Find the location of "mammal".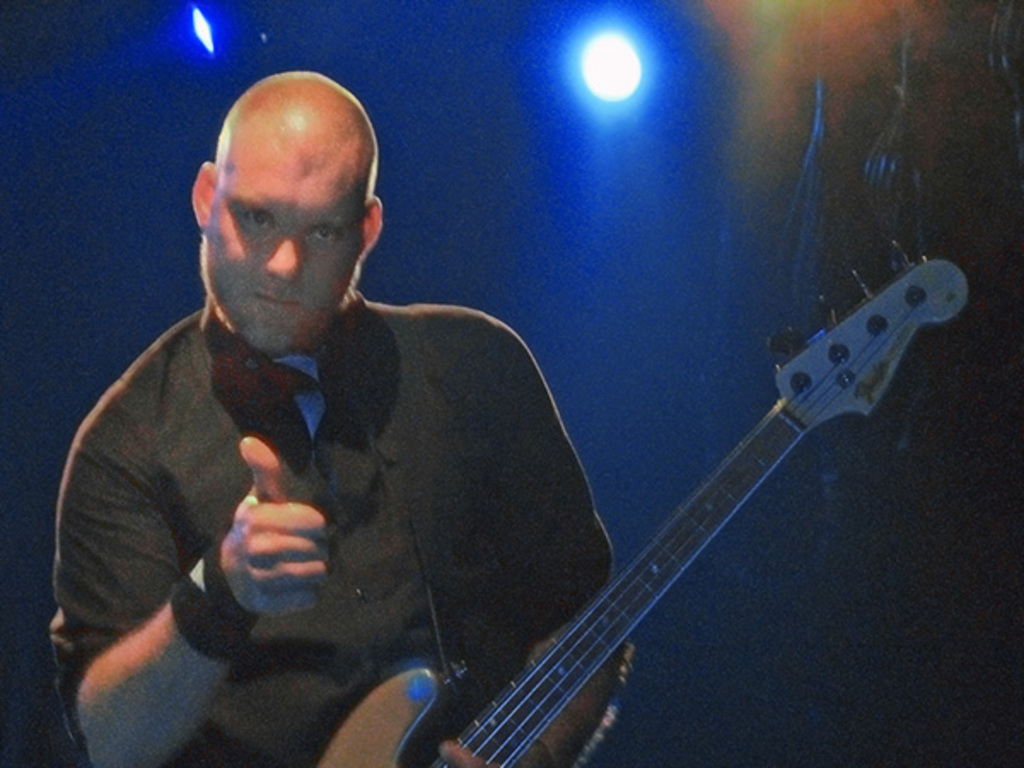
Location: (44,68,621,765).
